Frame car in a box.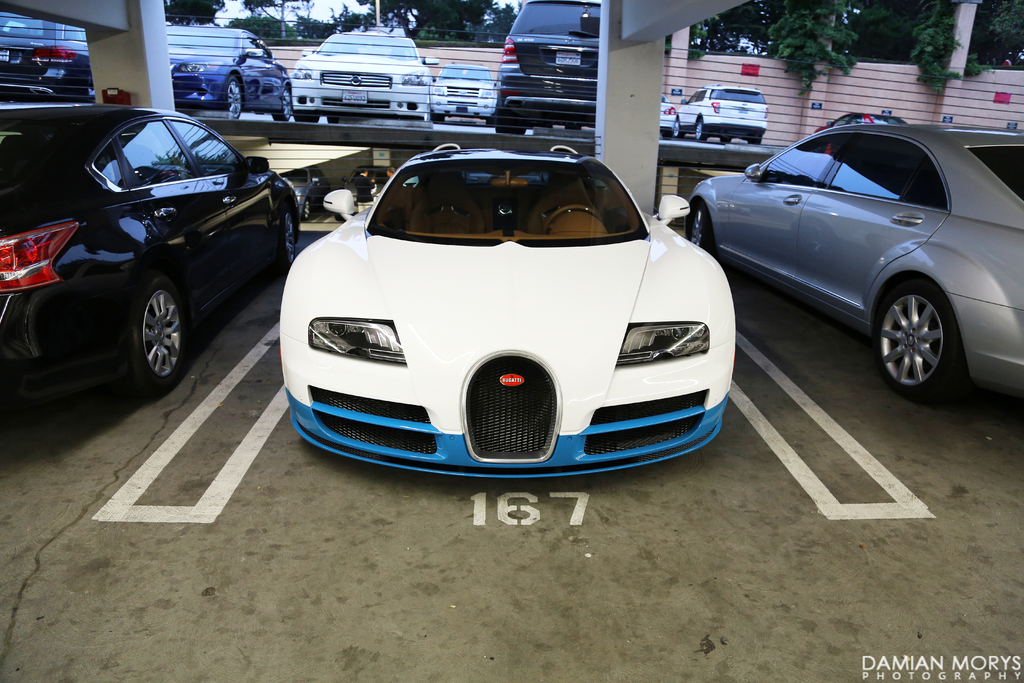
(682,119,1023,404).
